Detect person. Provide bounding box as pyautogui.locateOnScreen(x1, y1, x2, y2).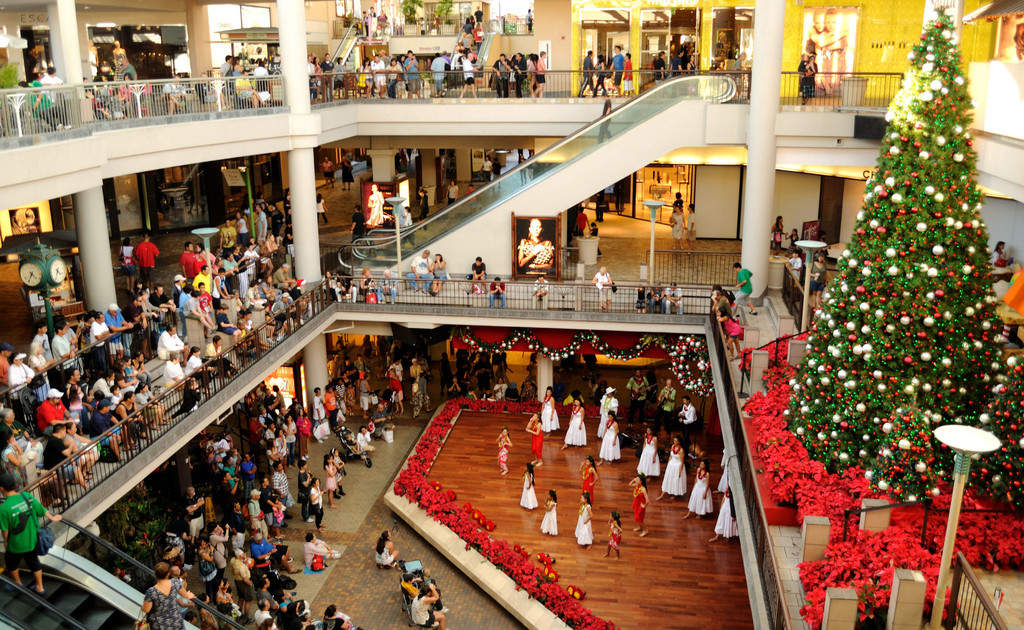
pyautogui.locateOnScreen(545, 387, 557, 434).
